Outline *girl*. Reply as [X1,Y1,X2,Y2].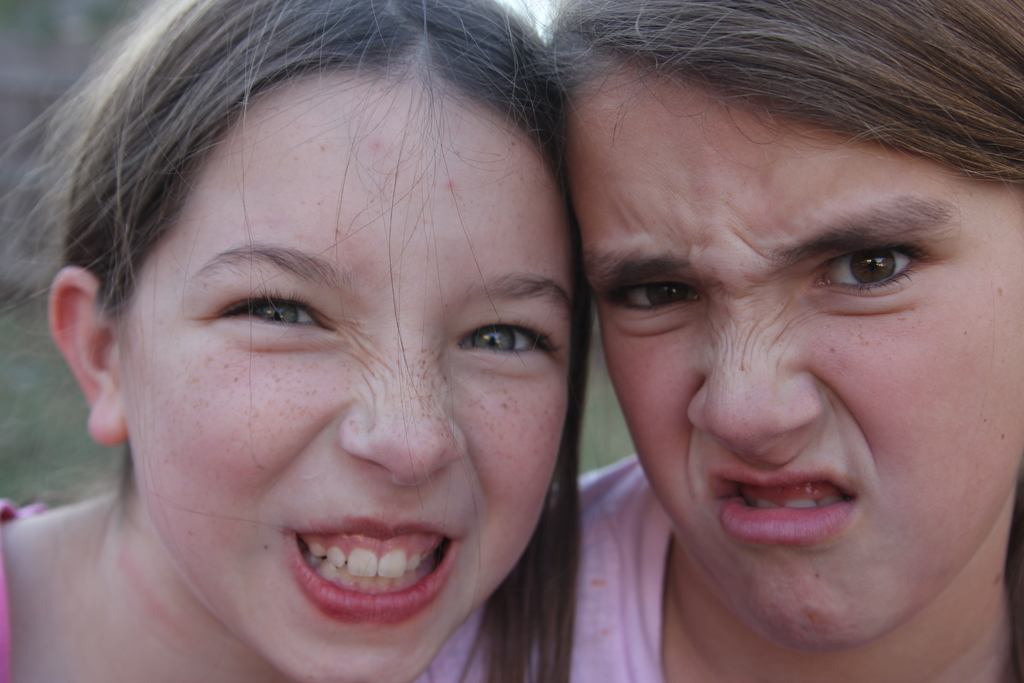
[0,0,596,682].
